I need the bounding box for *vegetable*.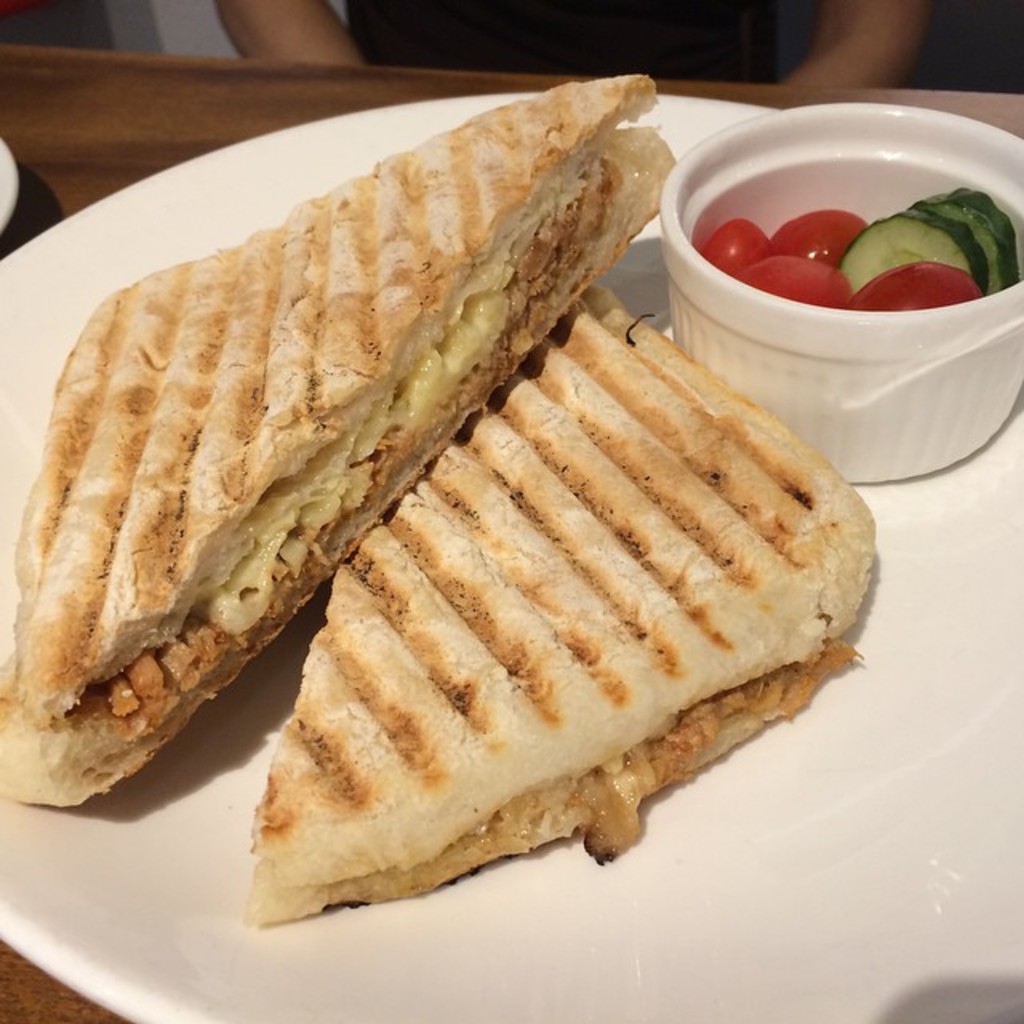
Here it is: crop(912, 186, 1022, 298).
